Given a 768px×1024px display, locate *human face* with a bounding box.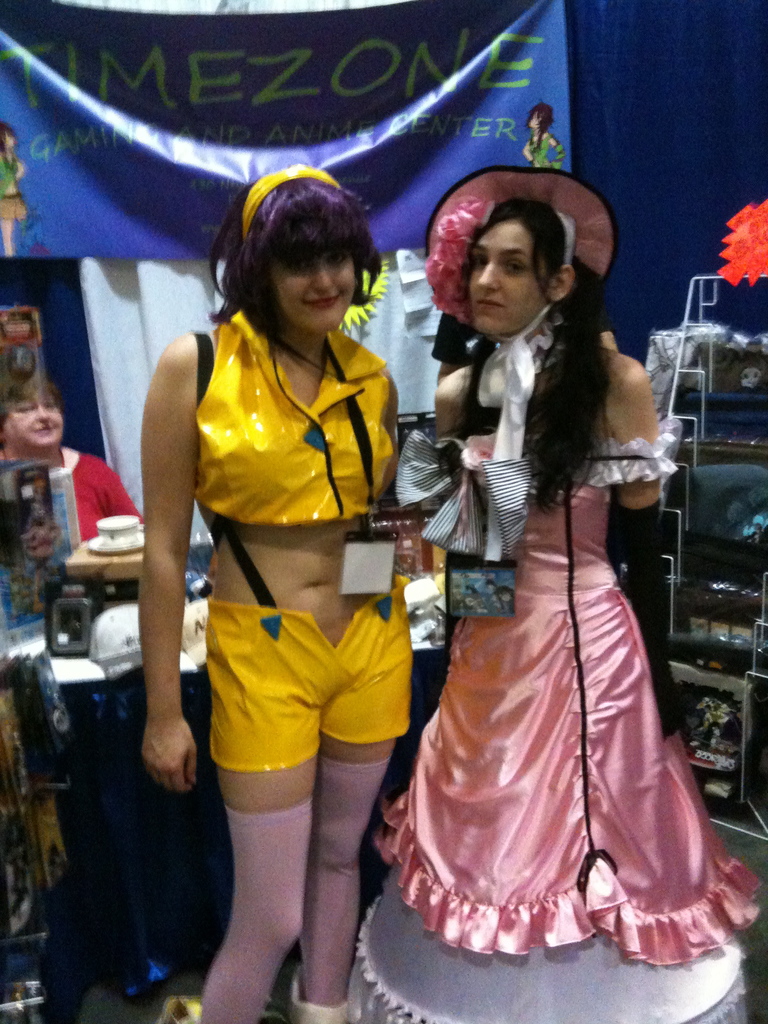
Located: bbox=(275, 255, 353, 333).
